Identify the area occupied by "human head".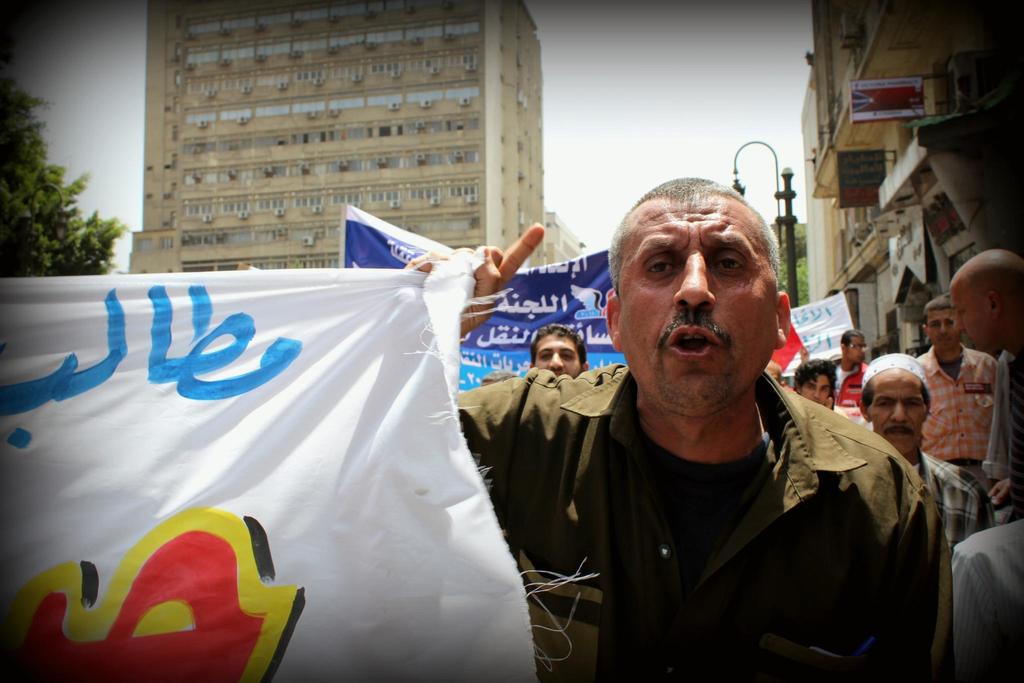
Area: <bbox>607, 170, 796, 406</bbox>.
